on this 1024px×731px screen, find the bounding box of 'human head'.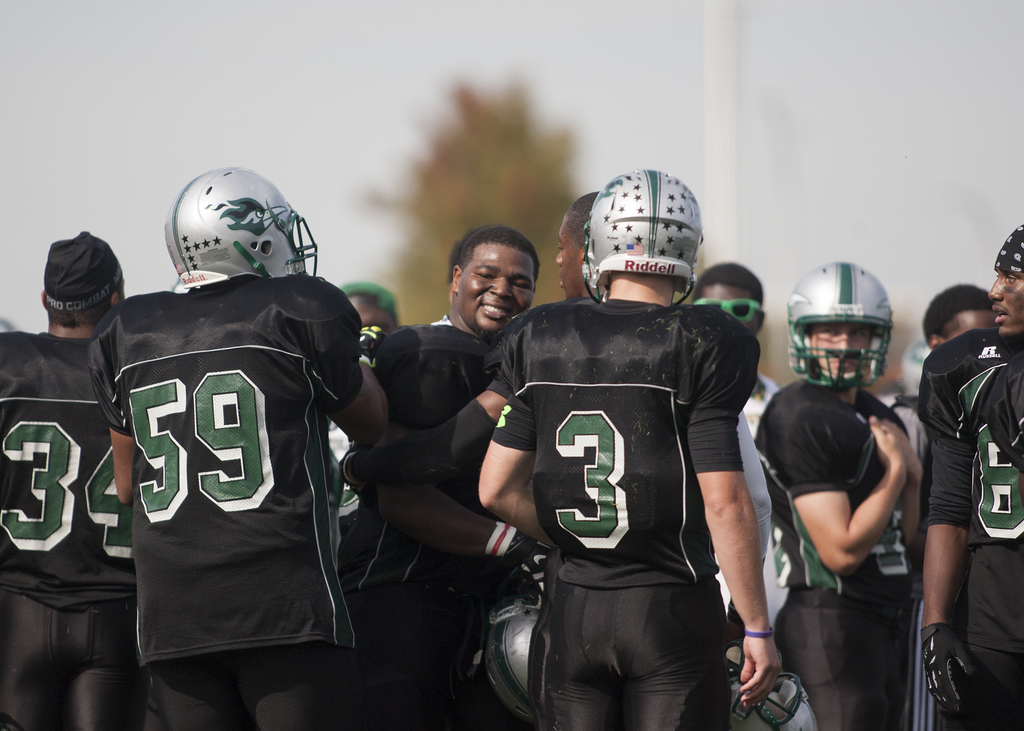
Bounding box: pyautogui.locateOnScreen(433, 222, 551, 349).
